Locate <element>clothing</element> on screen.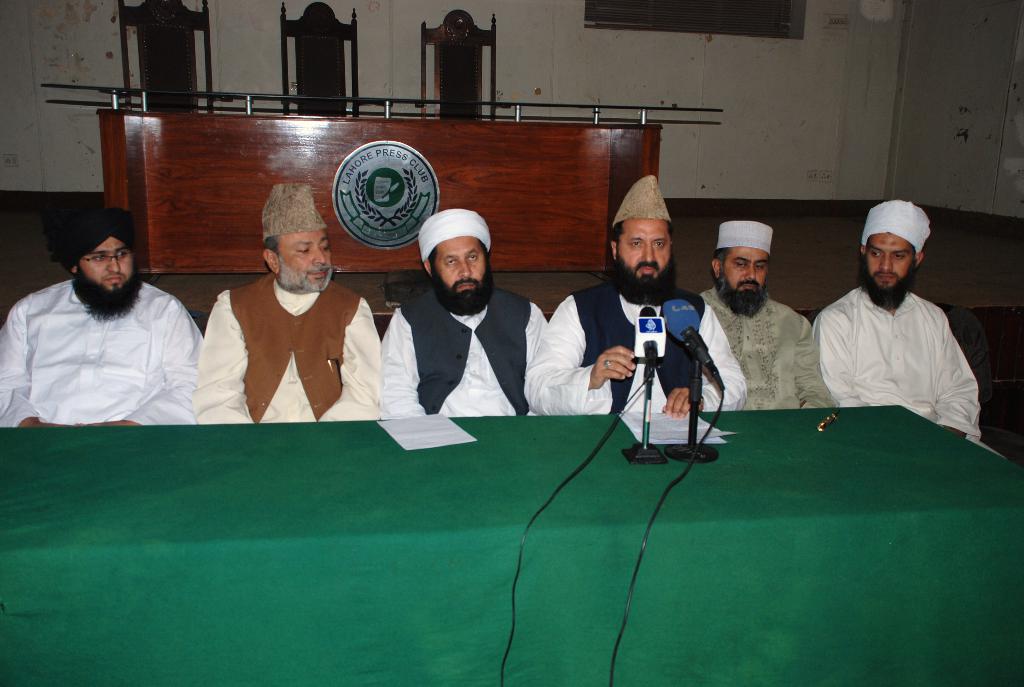
On screen at {"left": 0, "top": 272, "right": 202, "bottom": 427}.
